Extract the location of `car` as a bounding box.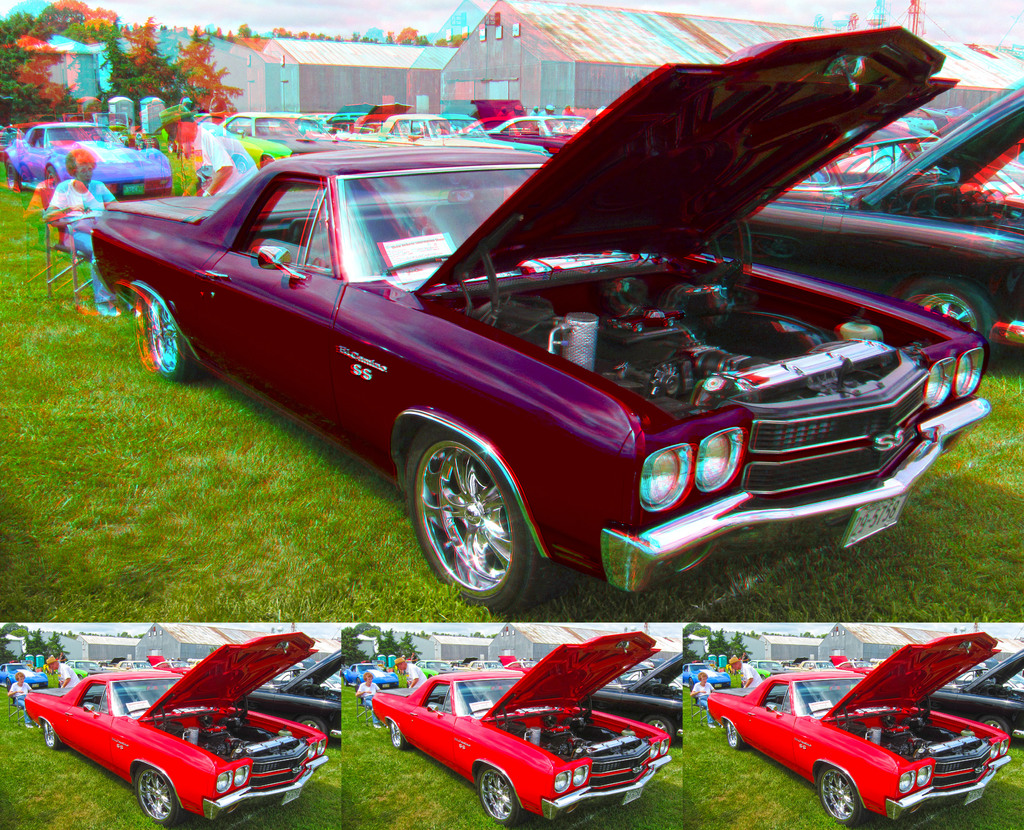
<box>618,660,682,735</box>.
